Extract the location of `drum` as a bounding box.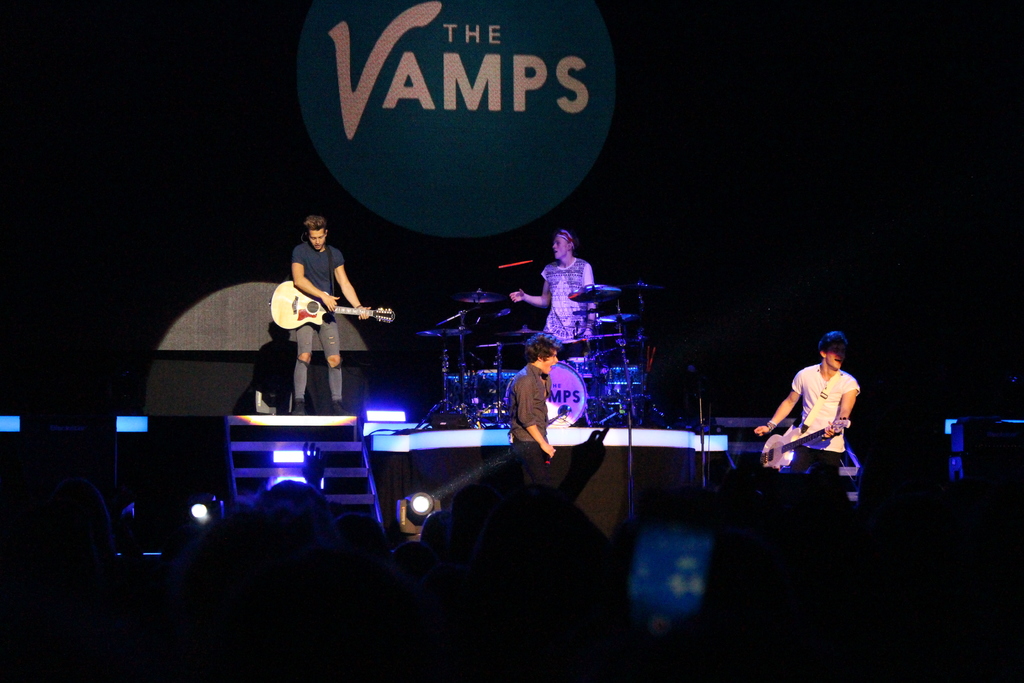
[x1=477, y1=368, x2=515, y2=411].
